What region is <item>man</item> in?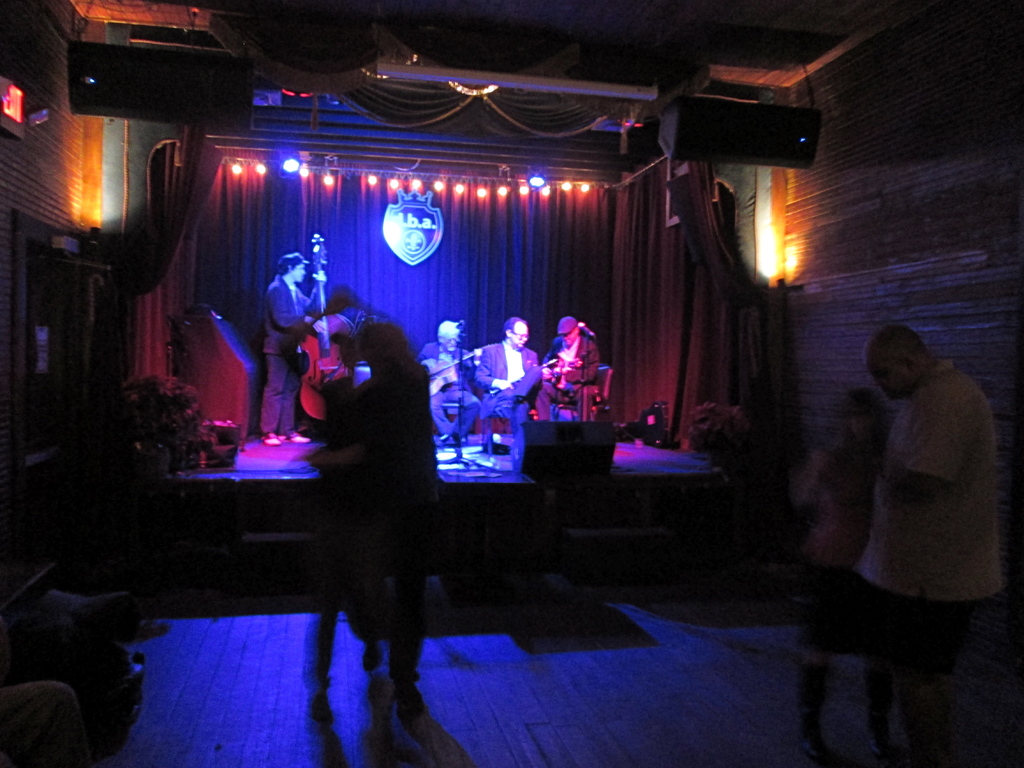
854,324,1009,767.
